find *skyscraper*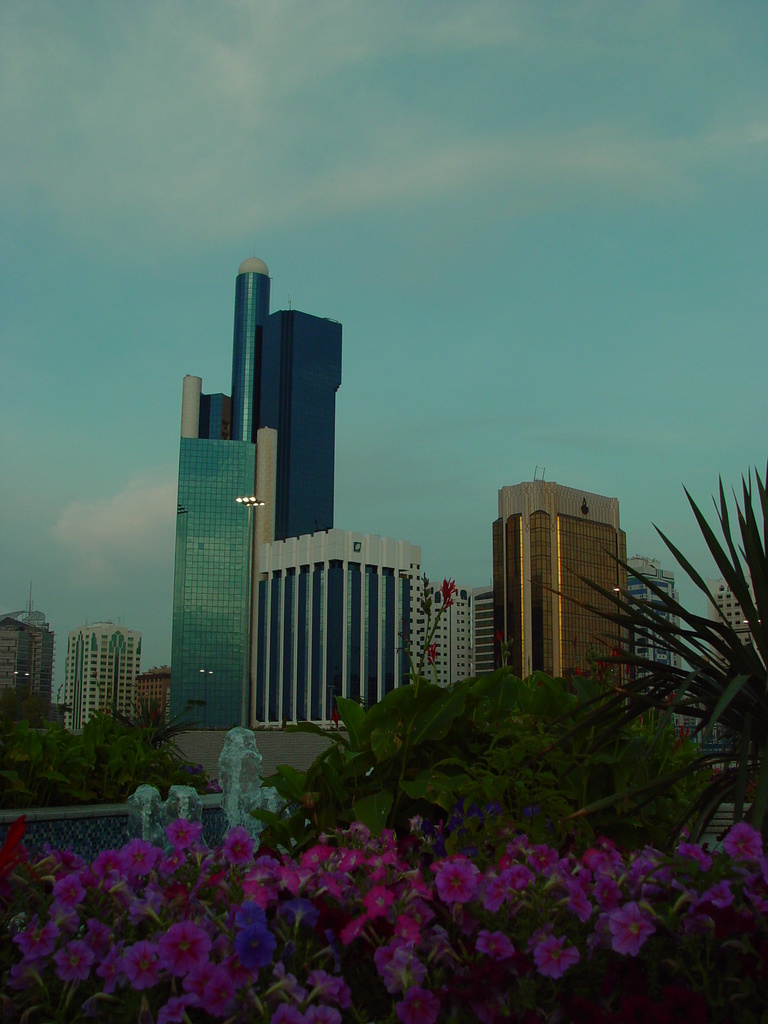
Rect(705, 575, 762, 673)
